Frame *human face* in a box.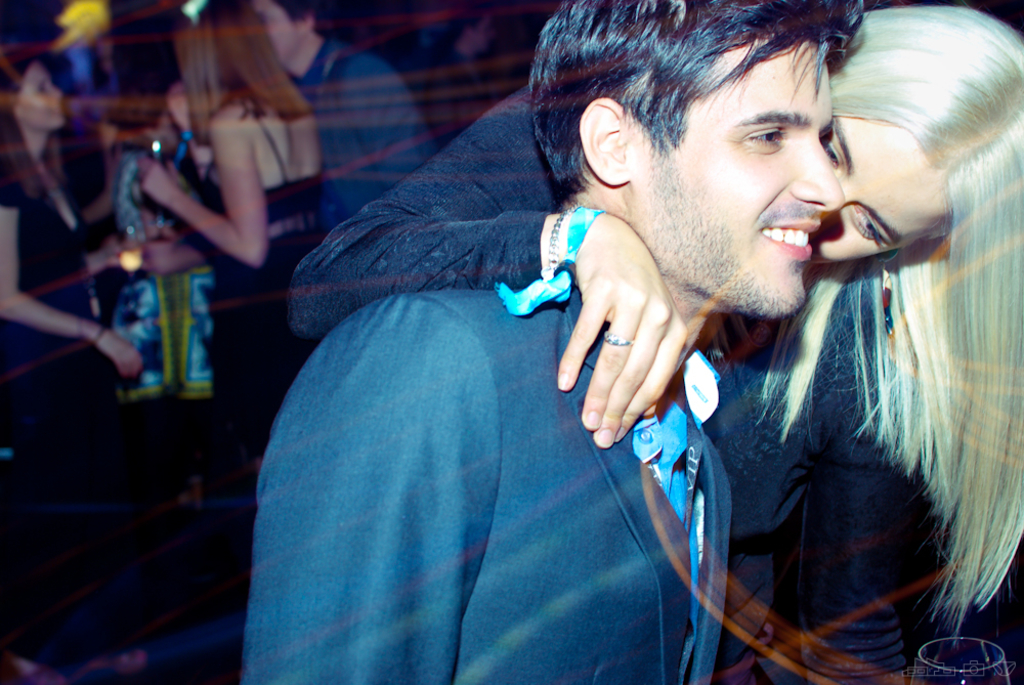
[629, 35, 844, 323].
